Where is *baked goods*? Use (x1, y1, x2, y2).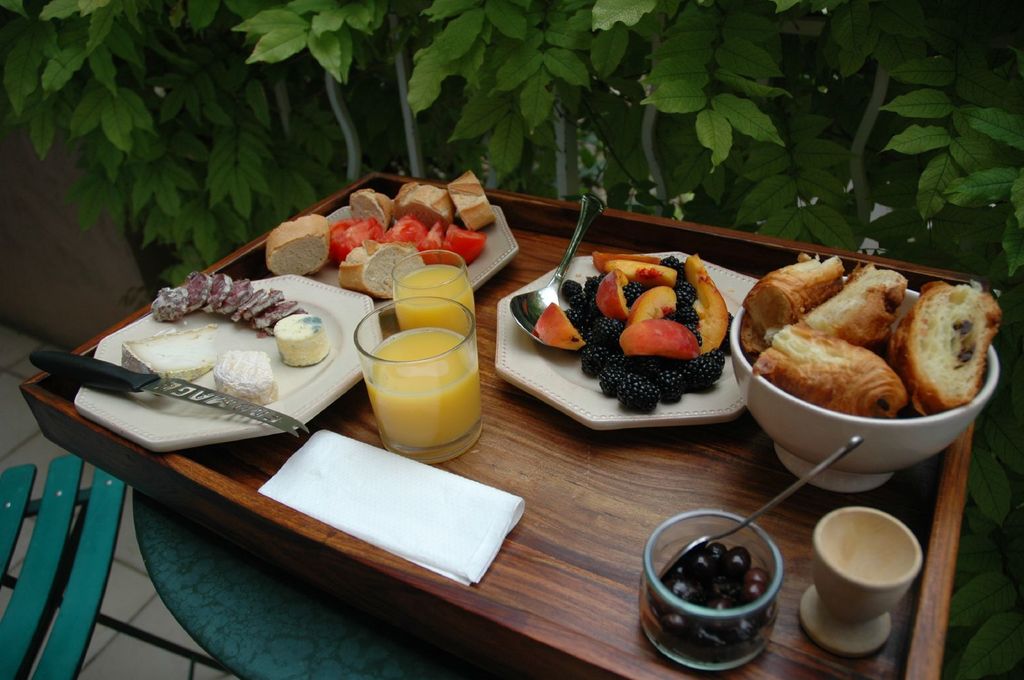
(767, 324, 909, 409).
